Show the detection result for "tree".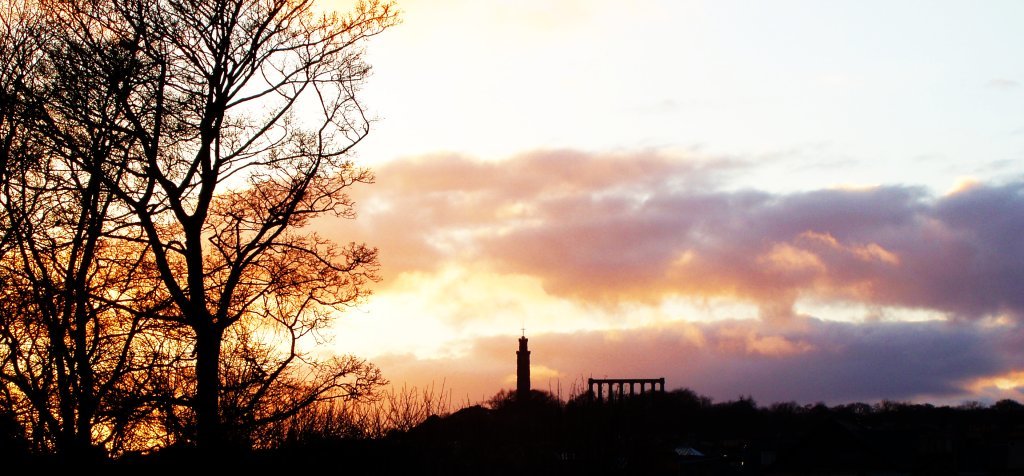
[777,403,808,435].
